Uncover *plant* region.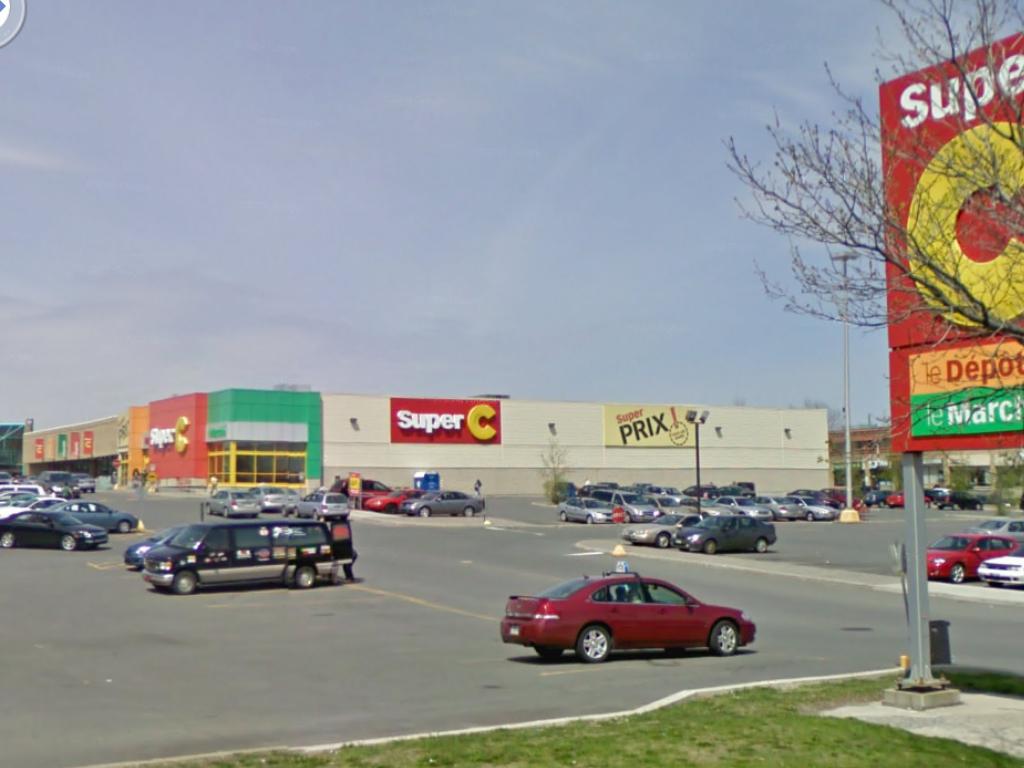
Uncovered: (left=994, top=460, right=1023, bottom=518).
